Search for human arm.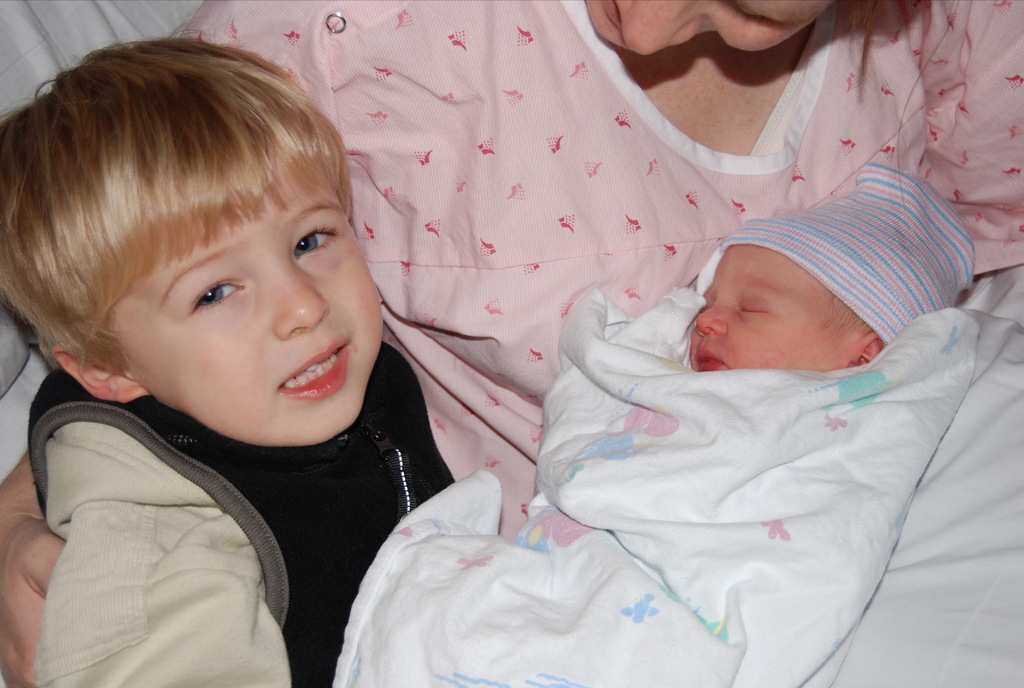
Found at x1=0 y1=441 x2=68 y2=685.
